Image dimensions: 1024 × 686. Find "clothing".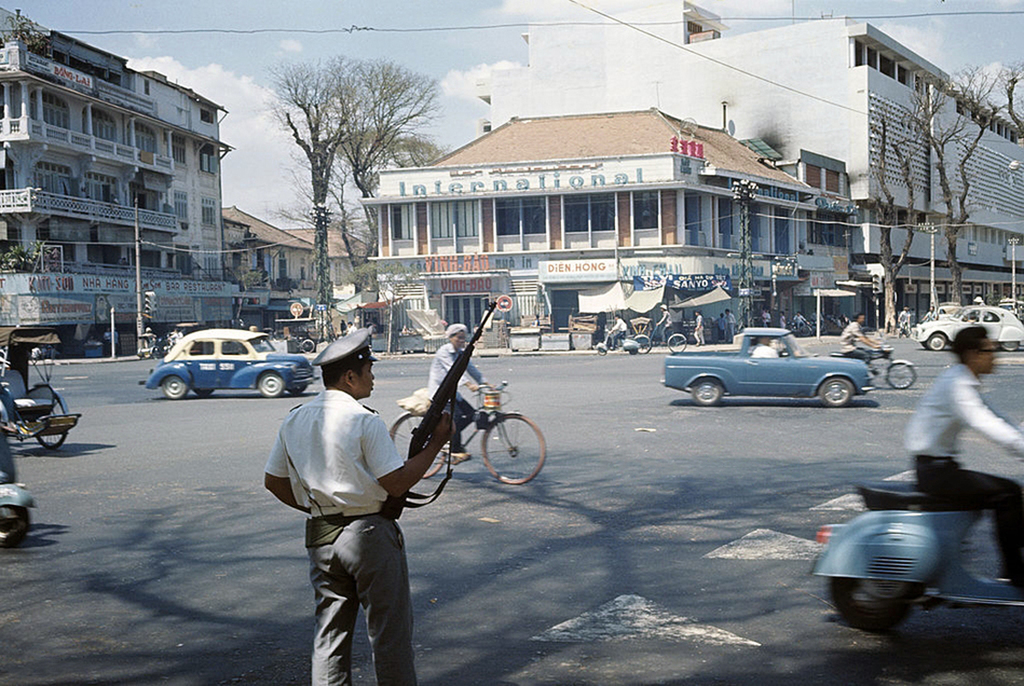
bbox=(264, 385, 413, 683).
